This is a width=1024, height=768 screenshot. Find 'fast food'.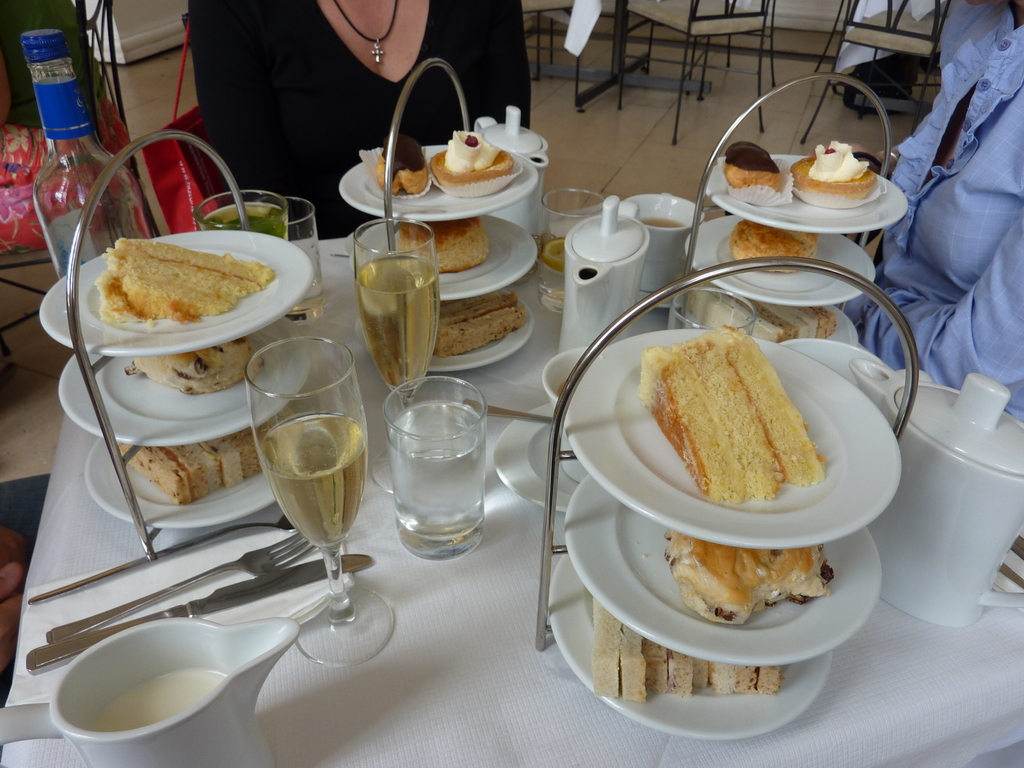
Bounding box: bbox=[726, 232, 819, 276].
